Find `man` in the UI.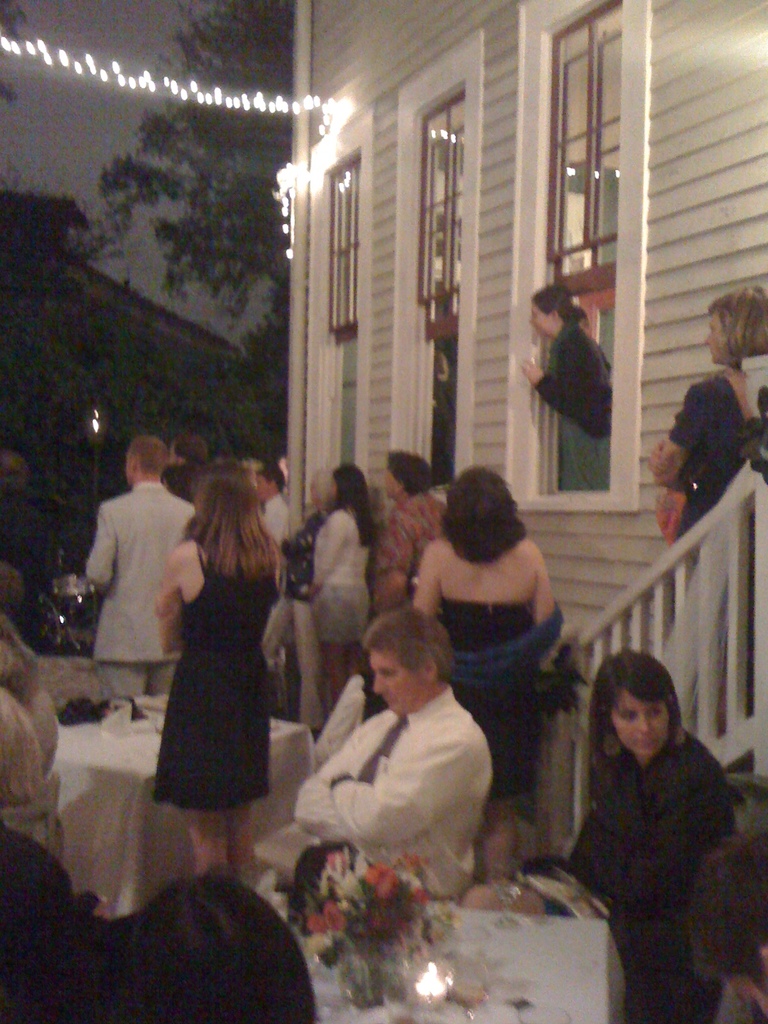
UI element at [x1=295, y1=604, x2=490, y2=886].
